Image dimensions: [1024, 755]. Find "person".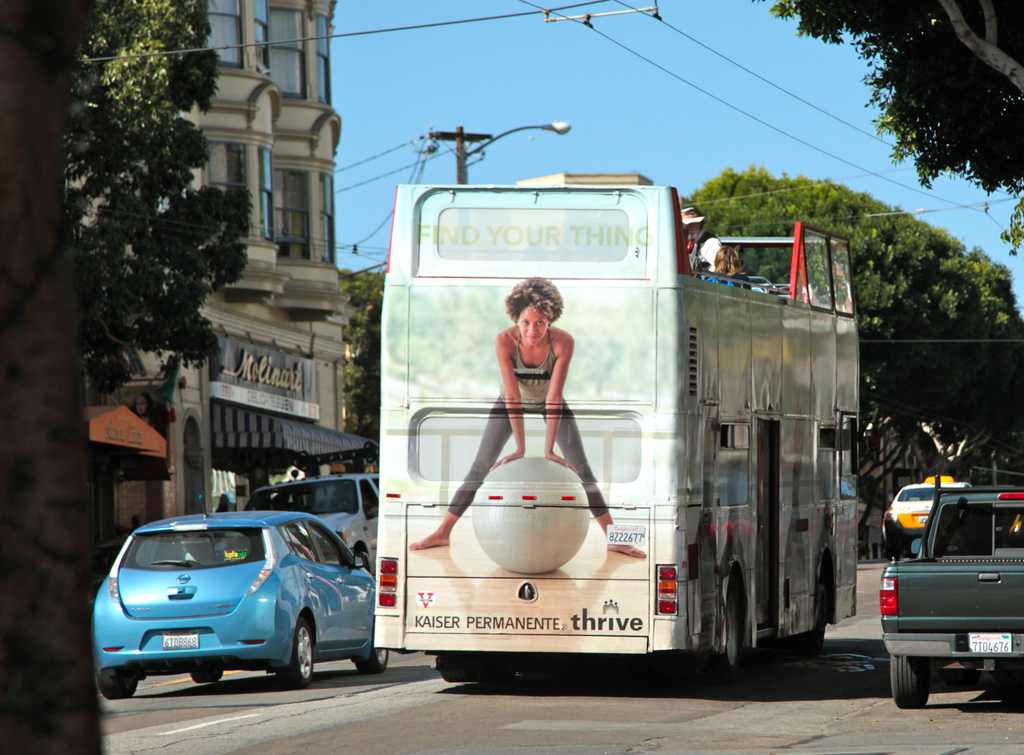
[711,246,749,291].
